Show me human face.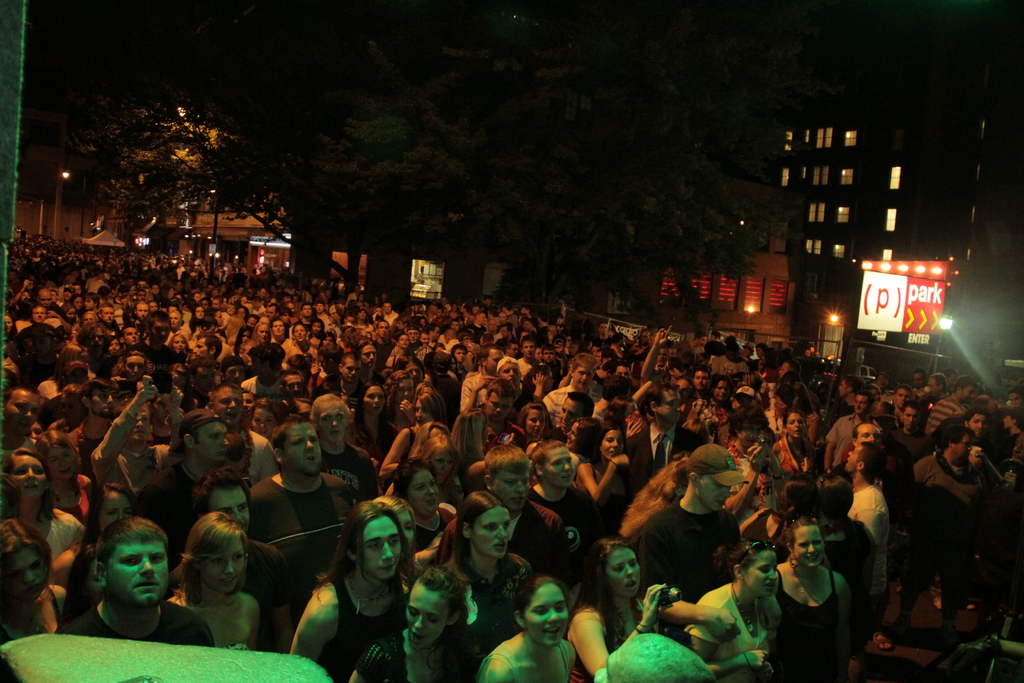
human face is here: 413, 398, 429, 428.
